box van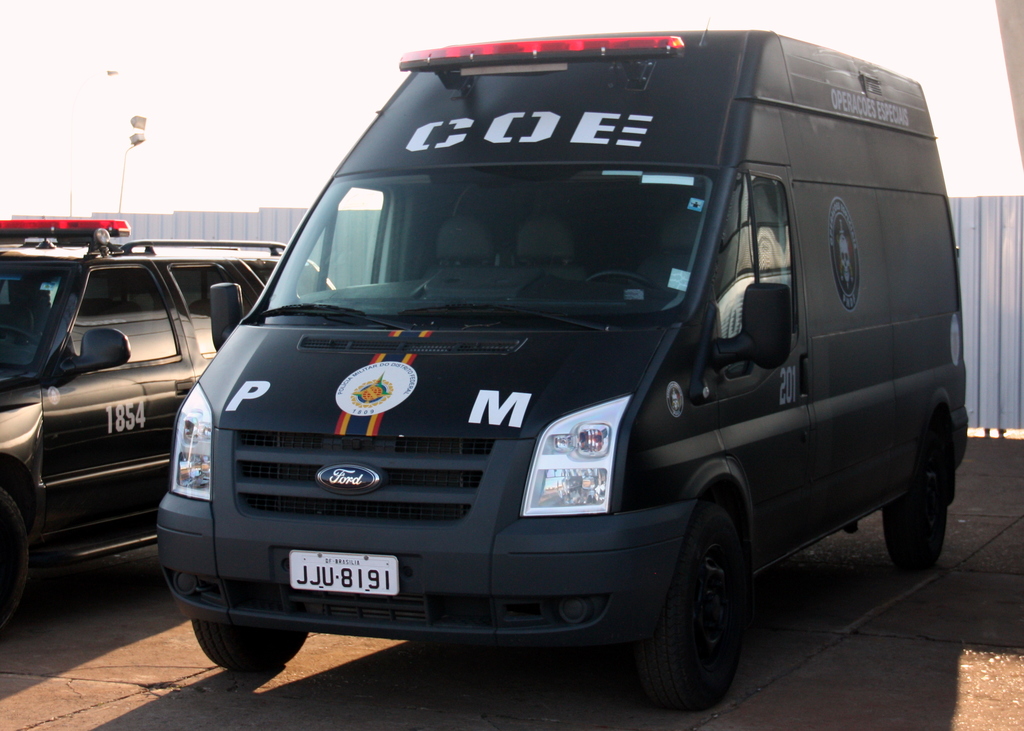
<box>153,13,971,717</box>
